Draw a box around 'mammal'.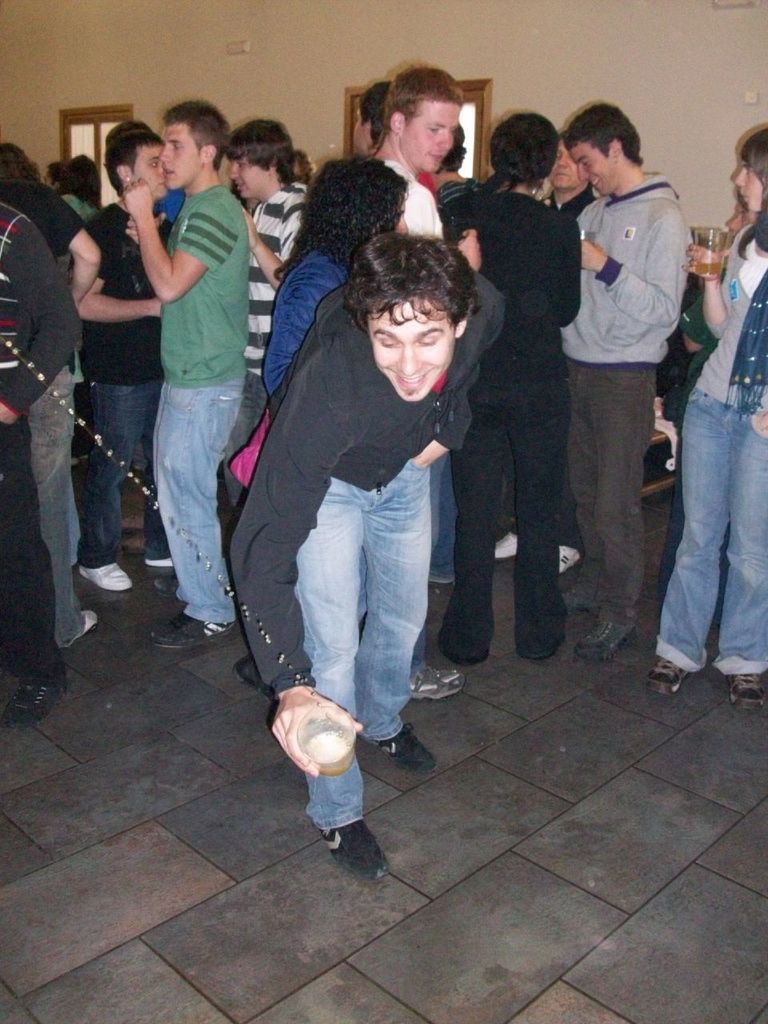
box=[647, 134, 767, 708].
